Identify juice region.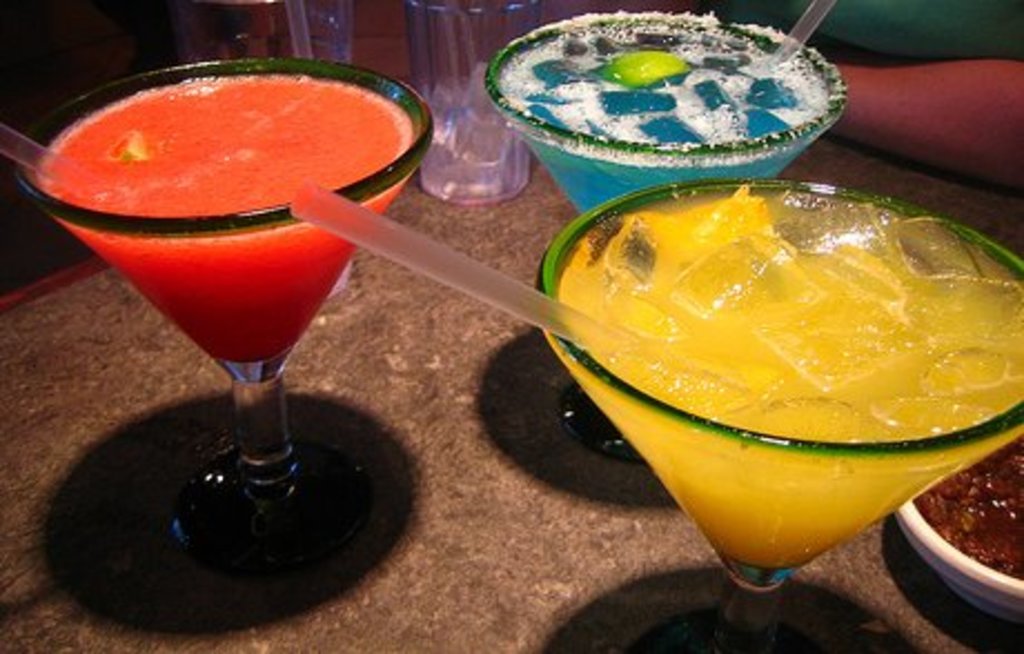
Region: (left=559, top=171, right=1023, bottom=605).
